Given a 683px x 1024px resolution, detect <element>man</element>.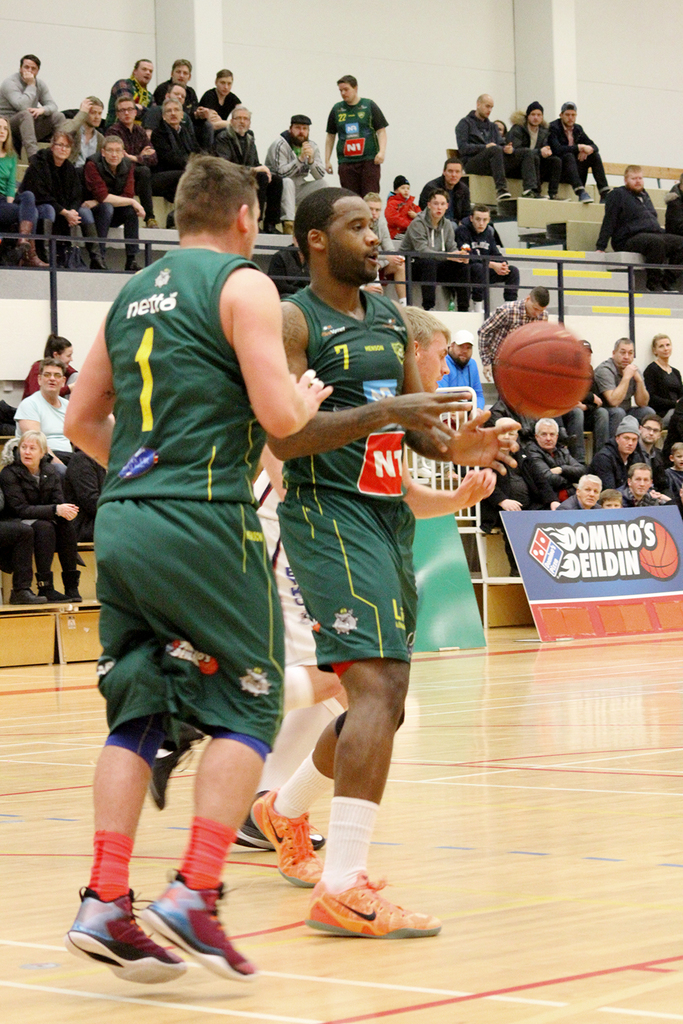
bbox=[226, 147, 533, 960].
